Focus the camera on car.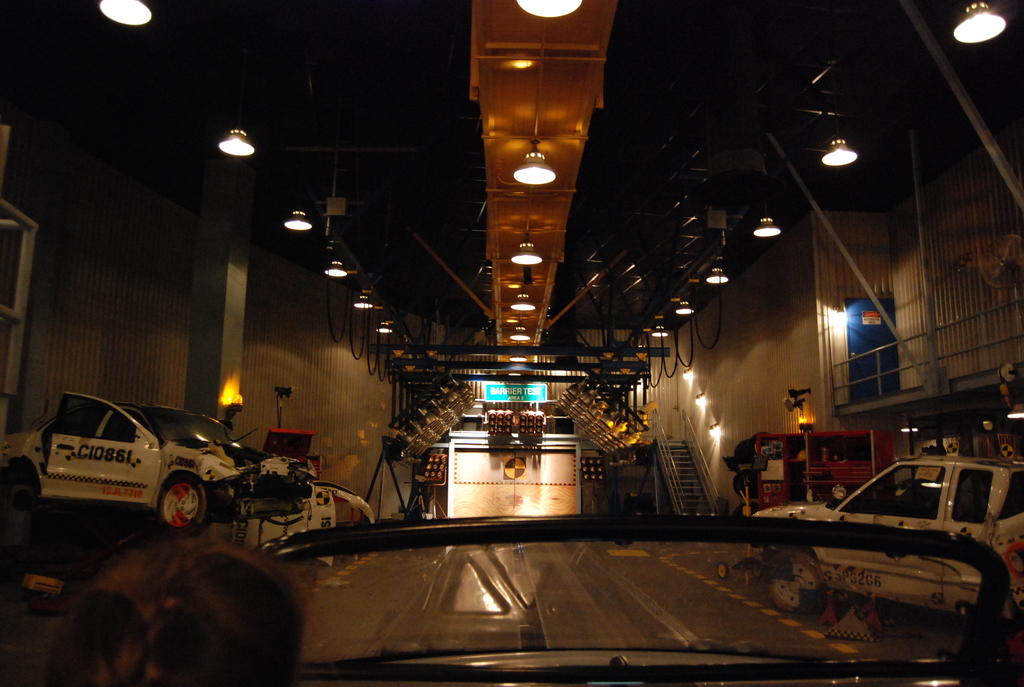
Focus region: <bbox>739, 455, 1023, 618</bbox>.
